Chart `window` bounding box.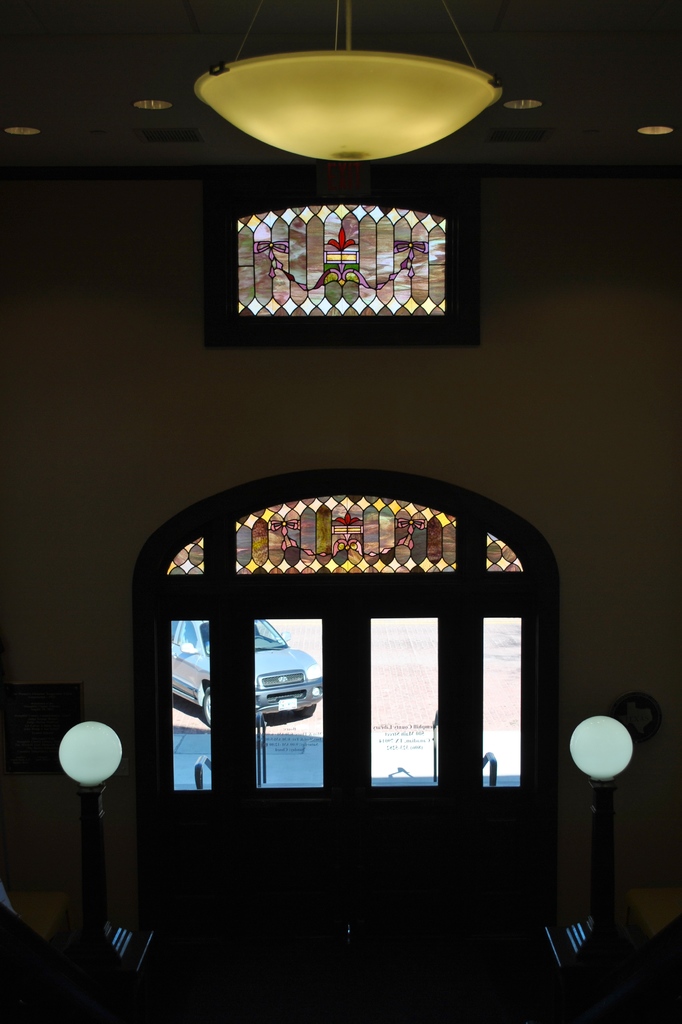
Charted: box(207, 187, 484, 351).
